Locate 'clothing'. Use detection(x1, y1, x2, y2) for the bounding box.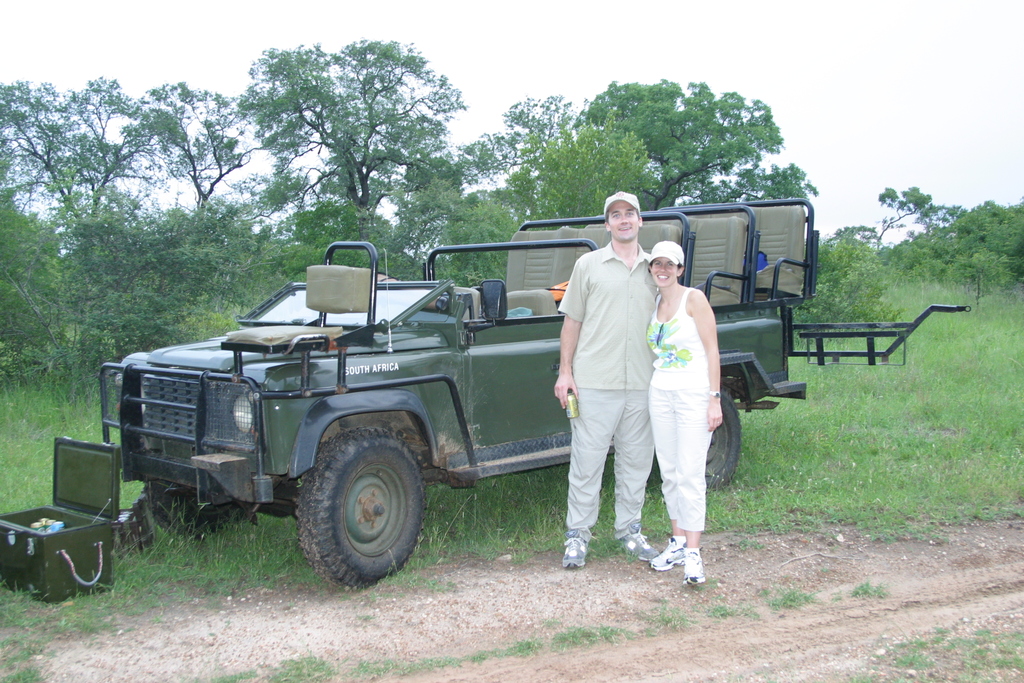
detection(543, 183, 657, 580).
